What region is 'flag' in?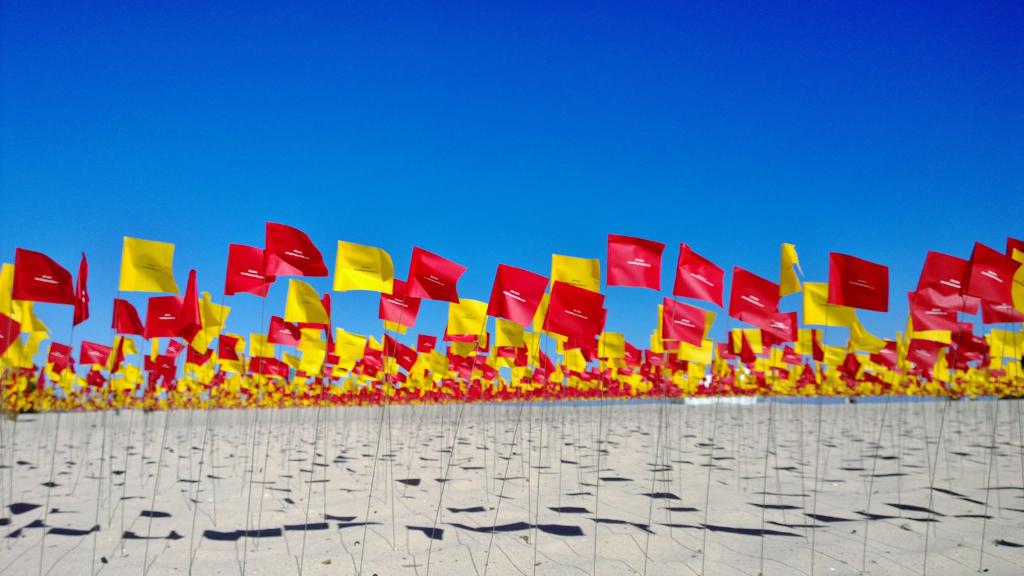
556,344,586,378.
